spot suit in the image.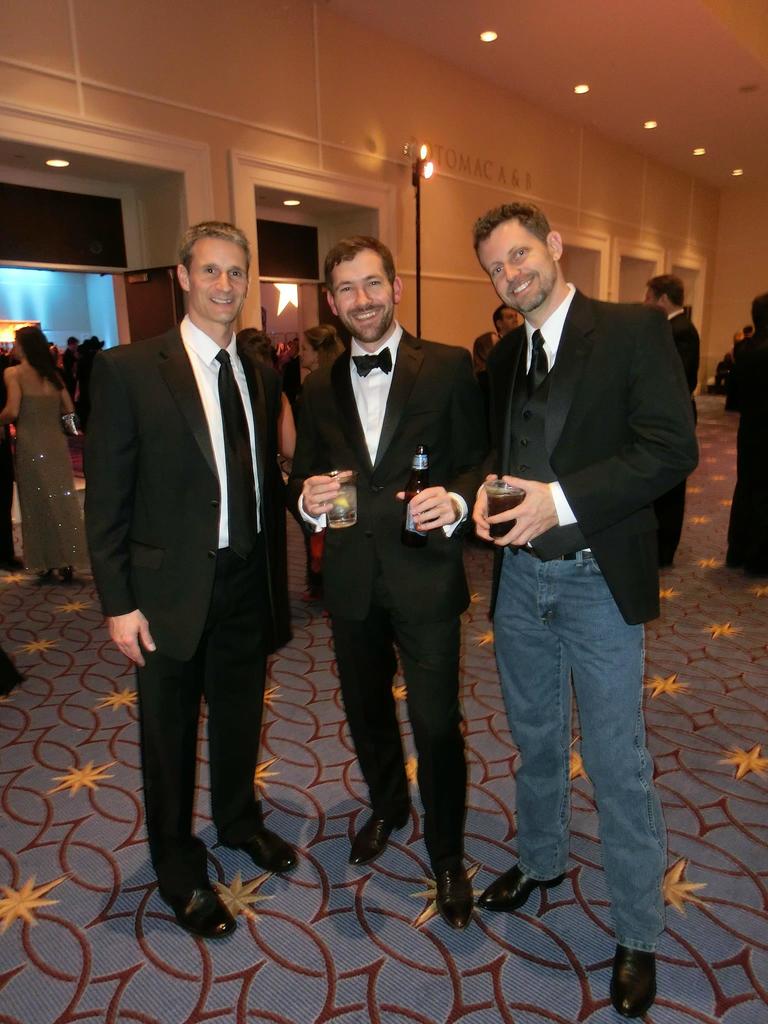
suit found at locate(464, 287, 693, 627).
